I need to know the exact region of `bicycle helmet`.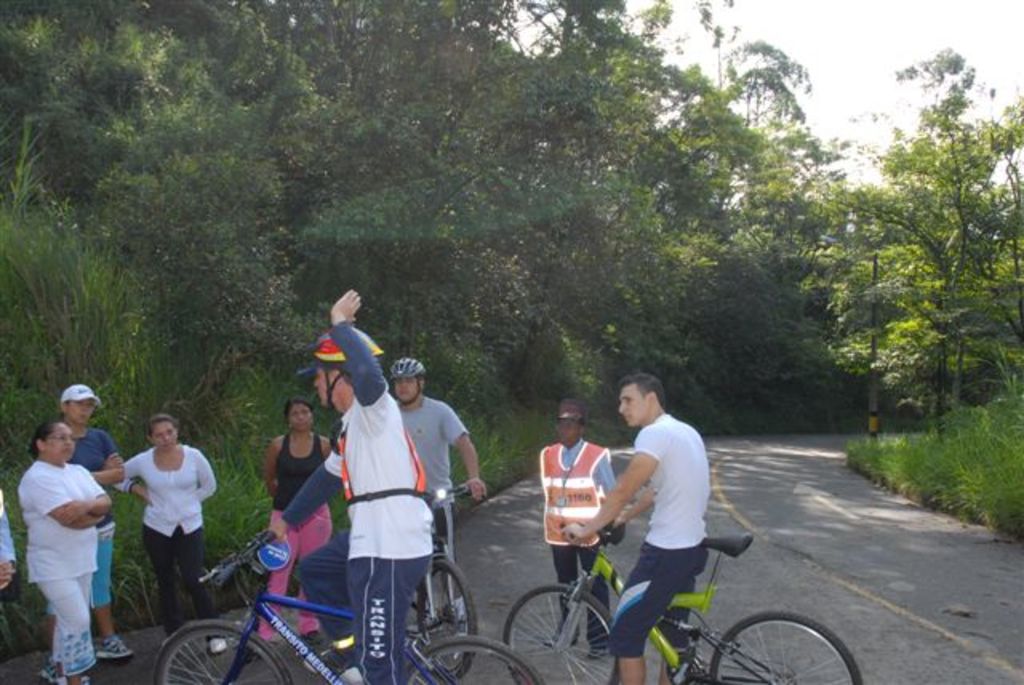
Region: x1=386, y1=351, x2=429, y2=376.
